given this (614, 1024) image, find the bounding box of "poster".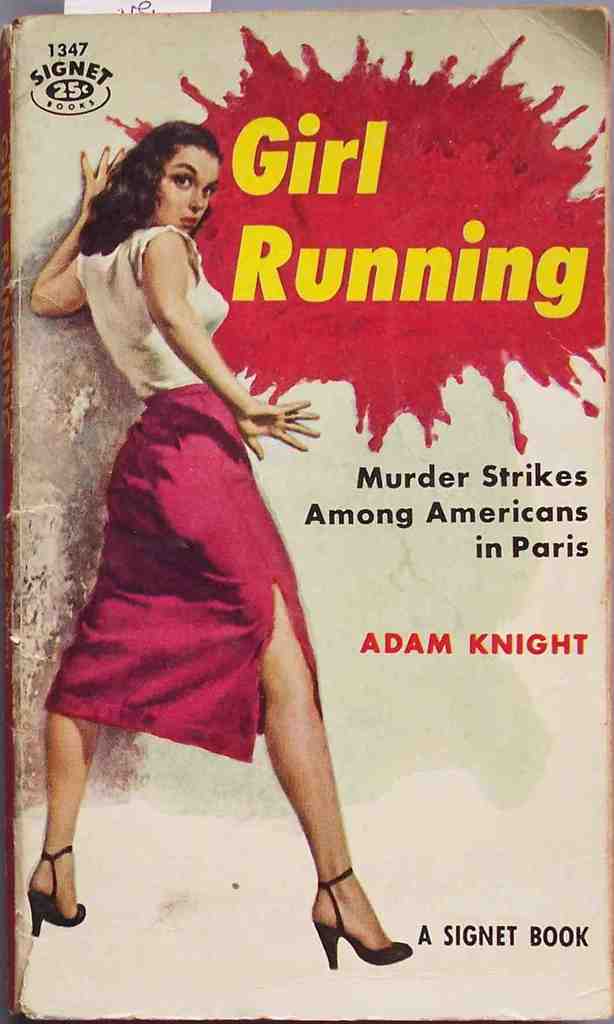
0:0:610:1023.
